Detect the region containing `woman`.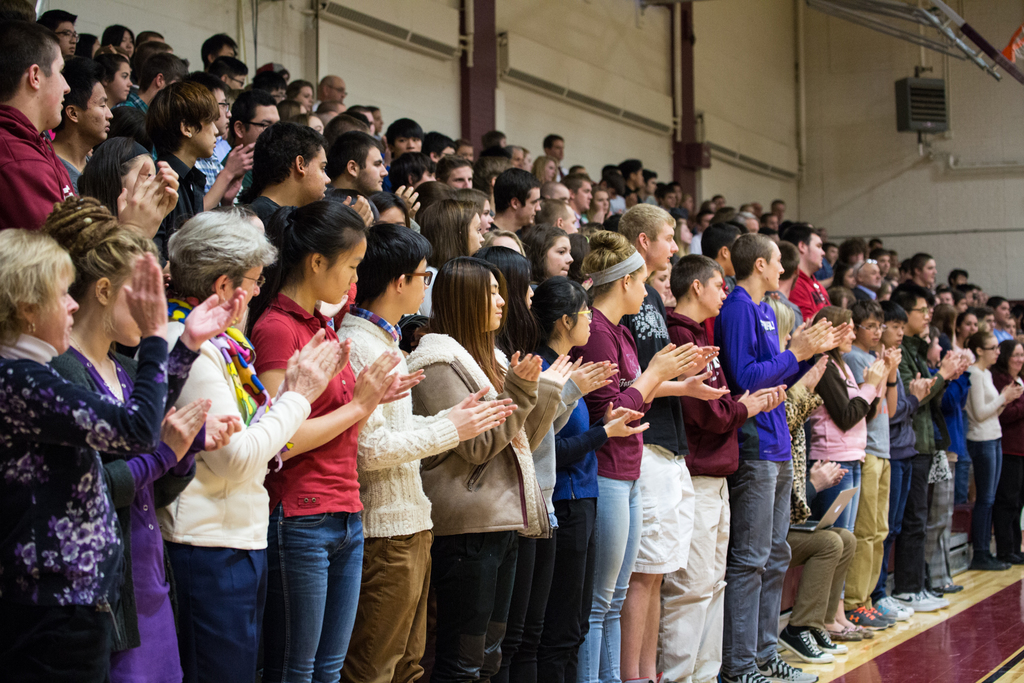
box=[990, 340, 1023, 562].
